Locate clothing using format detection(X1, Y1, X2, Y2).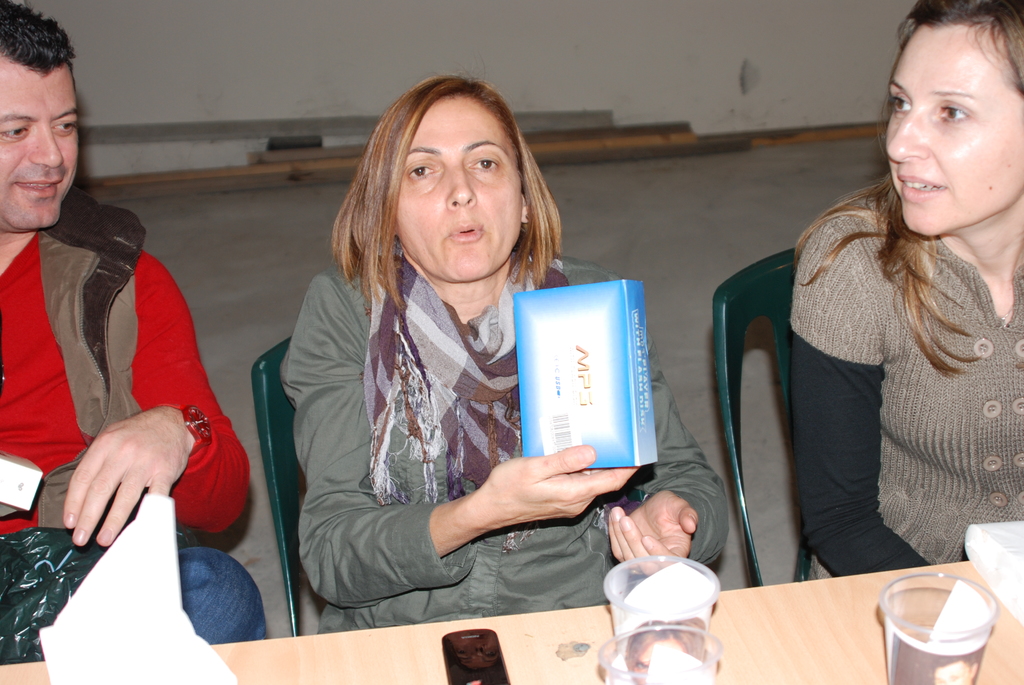
detection(278, 244, 725, 637).
